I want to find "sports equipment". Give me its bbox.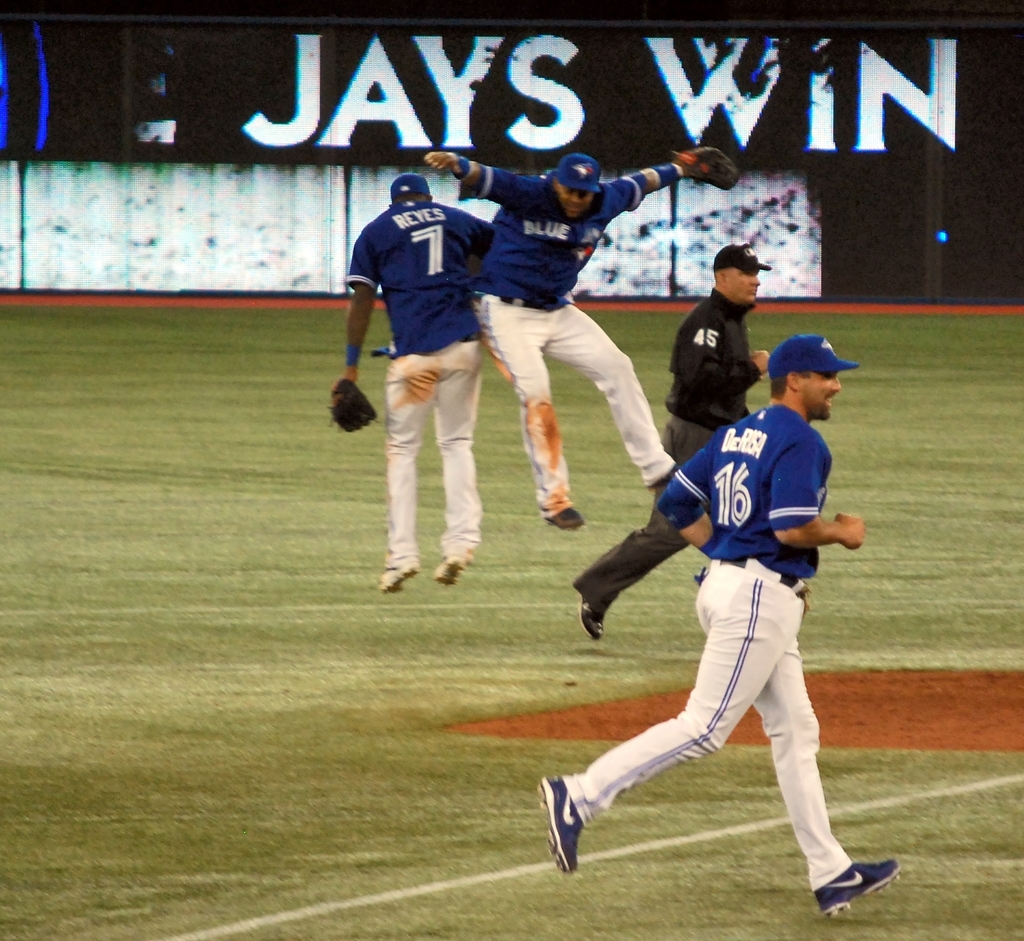
(326, 380, 378, 426).
